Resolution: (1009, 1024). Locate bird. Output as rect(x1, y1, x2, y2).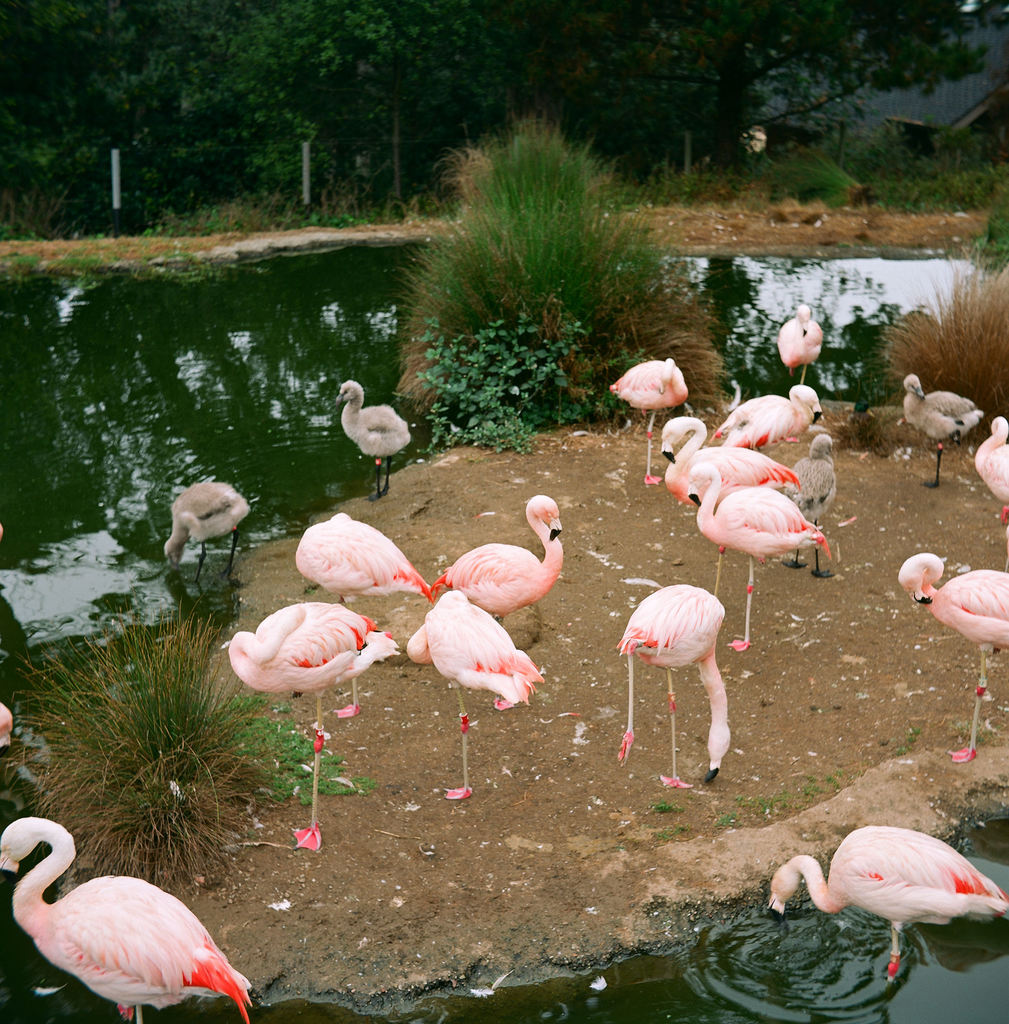
rect(783, 431, 834, 522).
